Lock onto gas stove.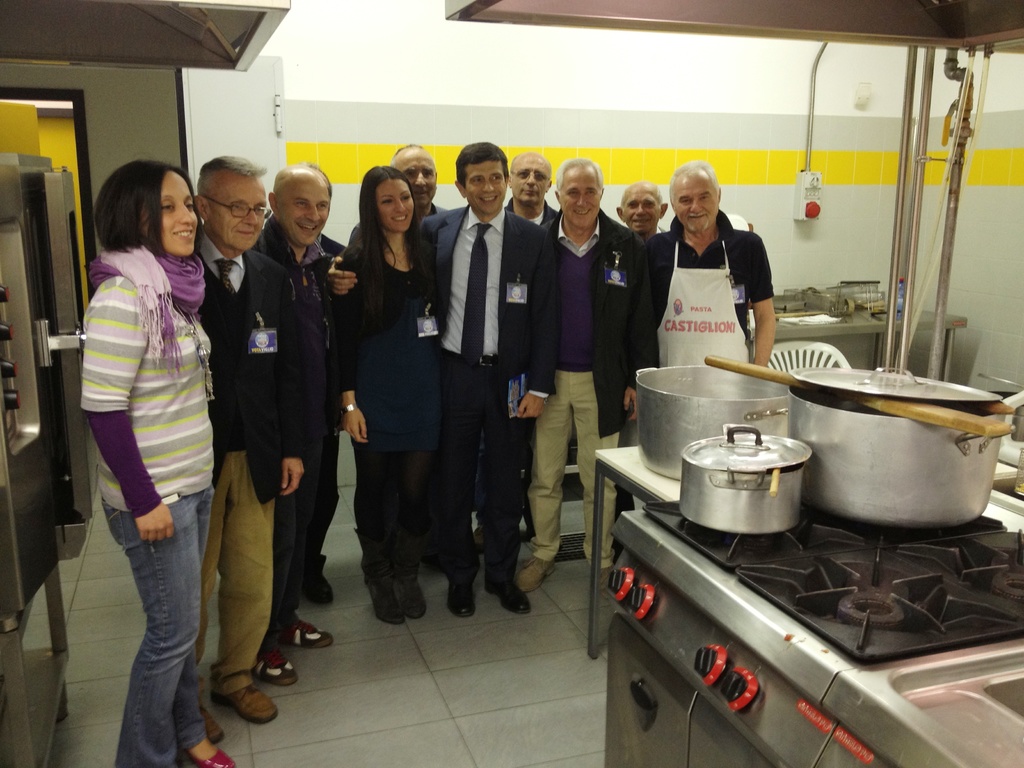
Locked: bbox=(620, 497, 1023, 674).
